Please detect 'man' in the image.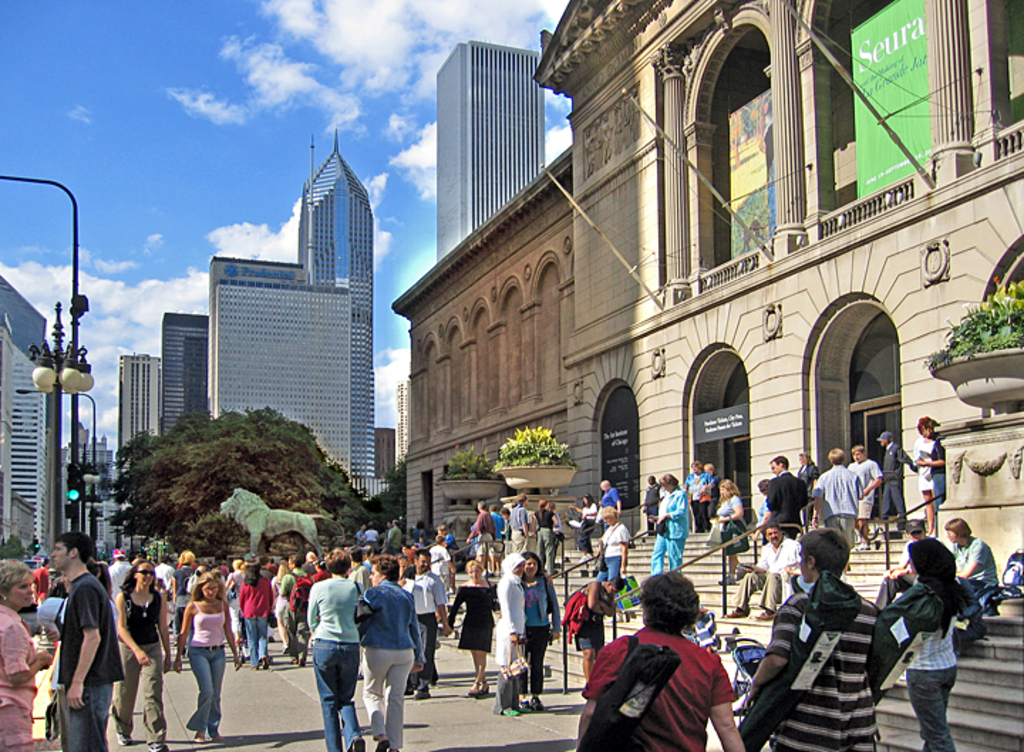
detection(848, 446, 887, 554).
